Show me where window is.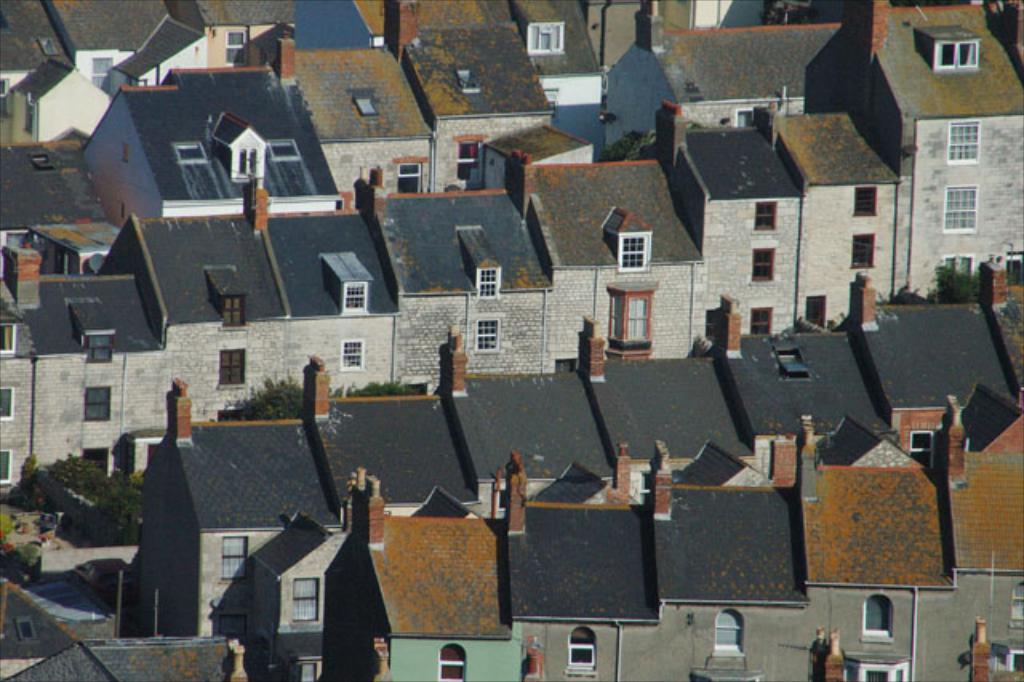
window is at crop(224, 27, 246, 64).
